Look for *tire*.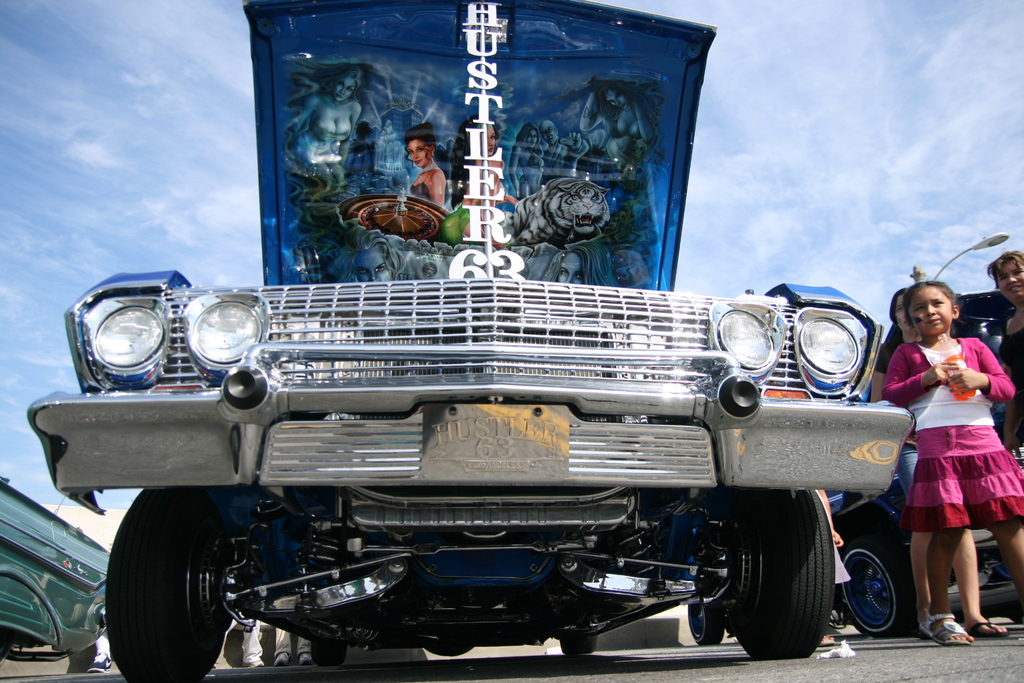
Found: box=[834, 530, 913, 632].
